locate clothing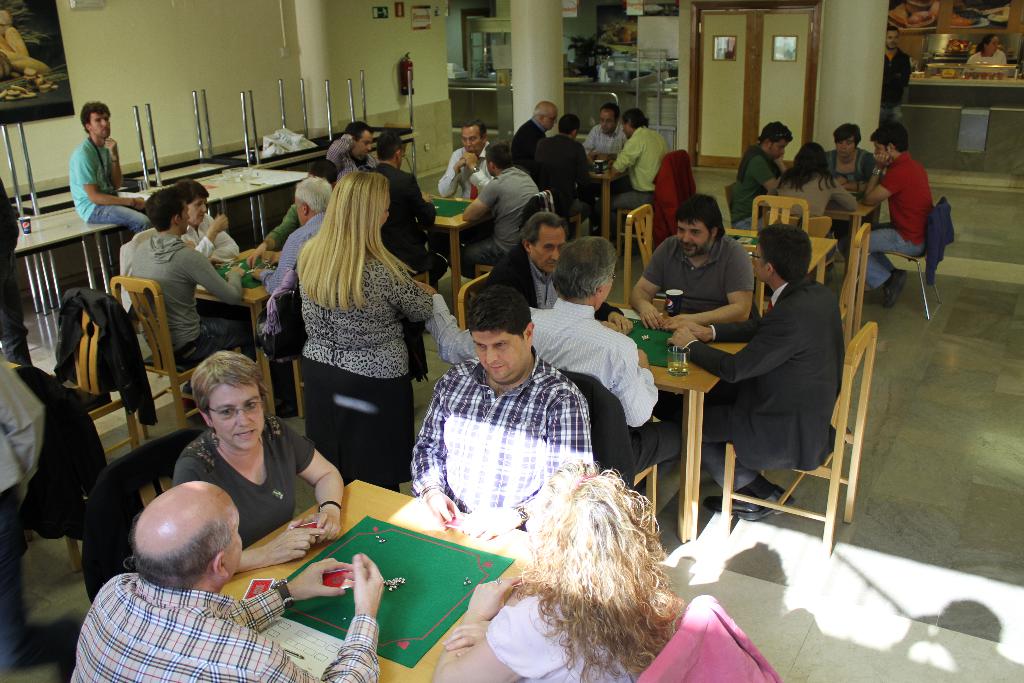
<bbox>408, 358, 589, 529</bbox>
